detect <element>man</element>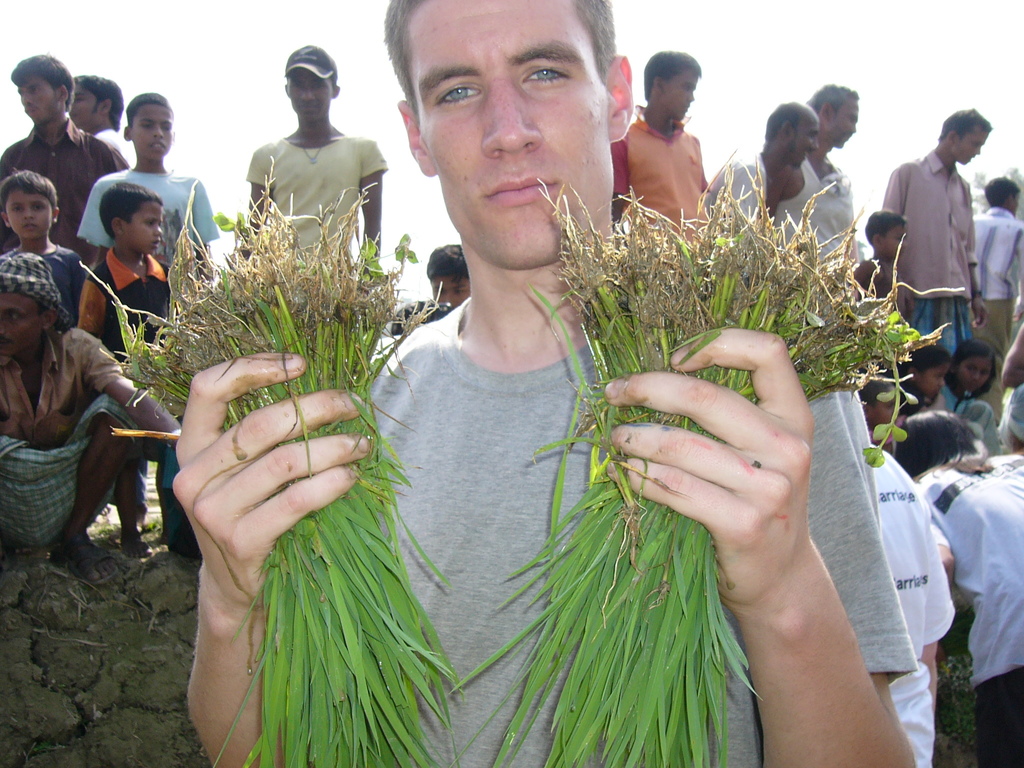
(left=0, top=162, right=100, bottom=353)
